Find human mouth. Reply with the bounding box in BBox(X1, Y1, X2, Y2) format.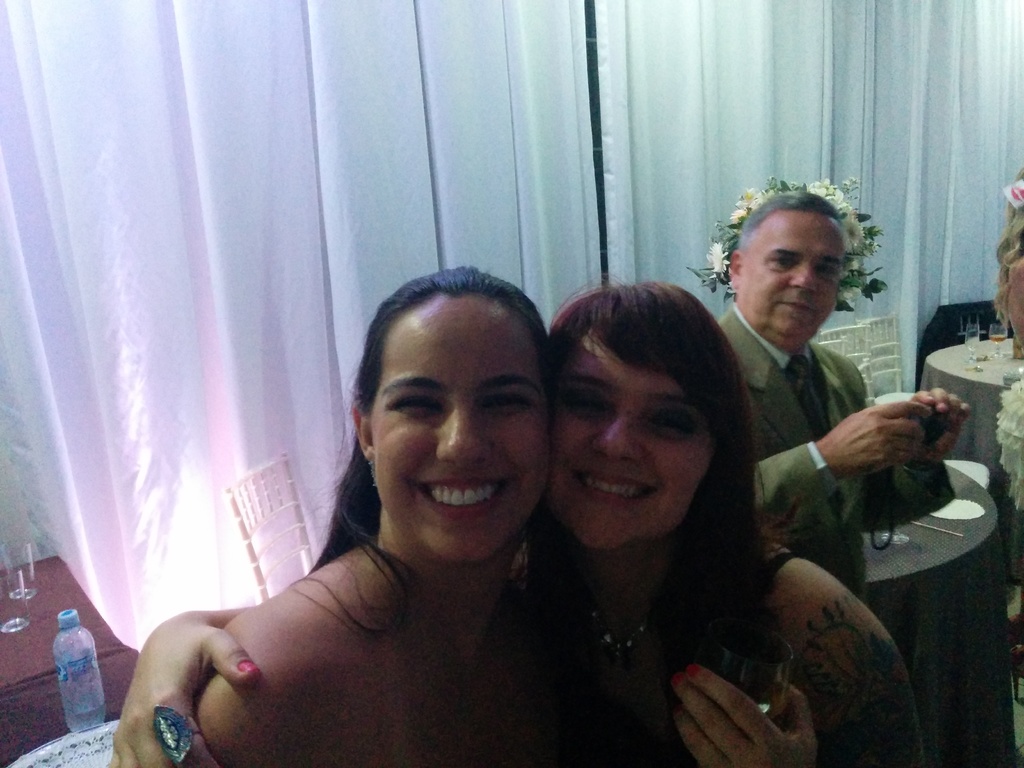
BBox(415, 474, 511, 522).
